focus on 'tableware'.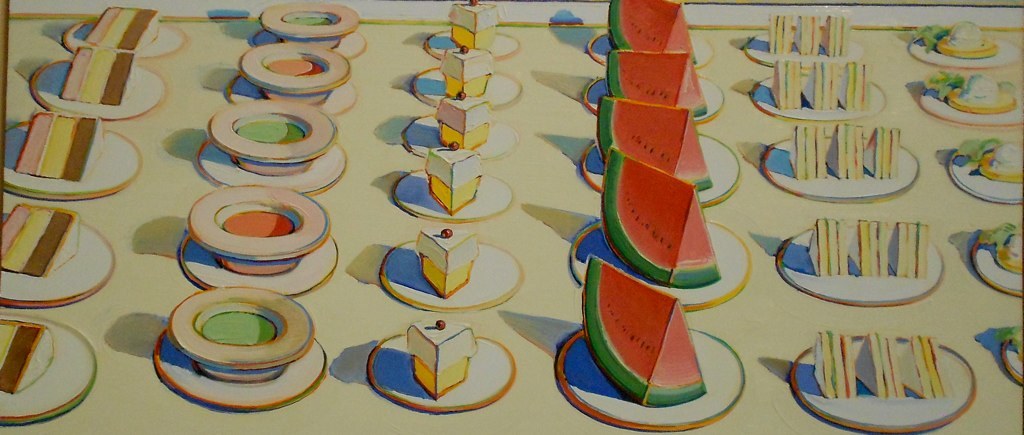
Focused at <bbox>377, 236, 526, 314</bbox>.
